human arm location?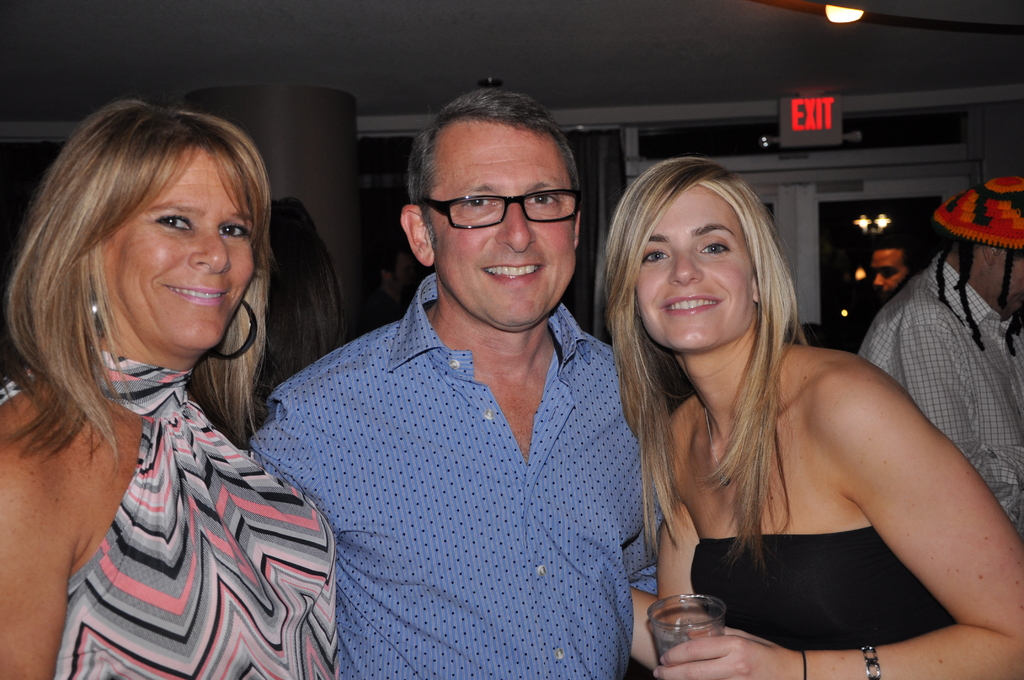
{"x1": 717, "y1": 333, "x2": 1001, "y2": 664}
